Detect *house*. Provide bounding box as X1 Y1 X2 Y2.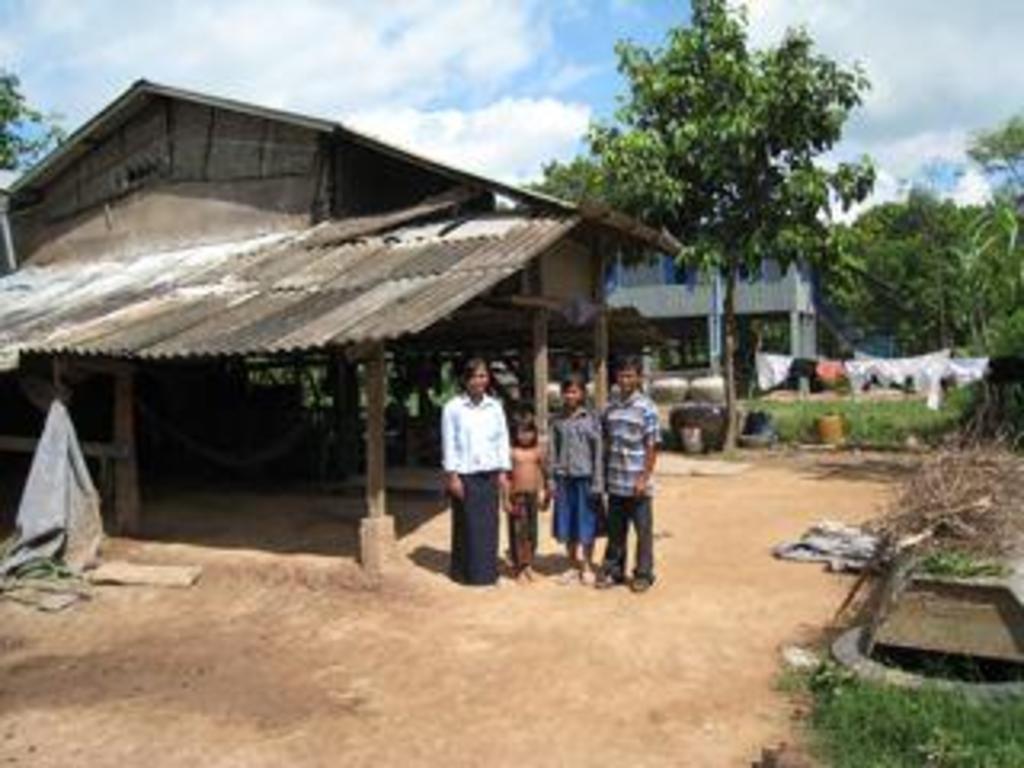
0 67 691 576.
